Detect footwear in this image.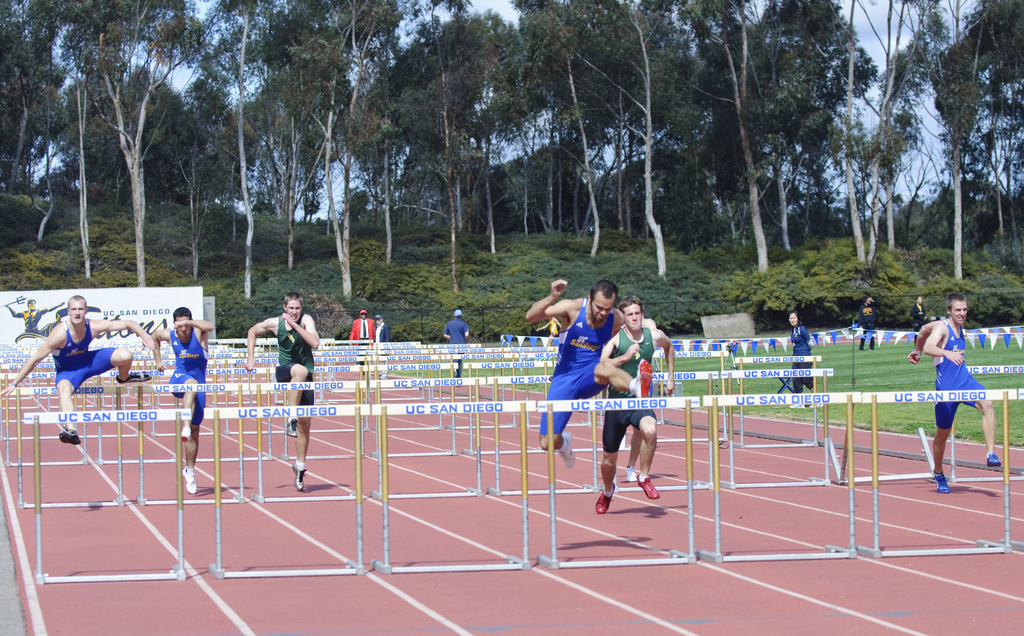
Detection: [930, 467, 950, 495].
